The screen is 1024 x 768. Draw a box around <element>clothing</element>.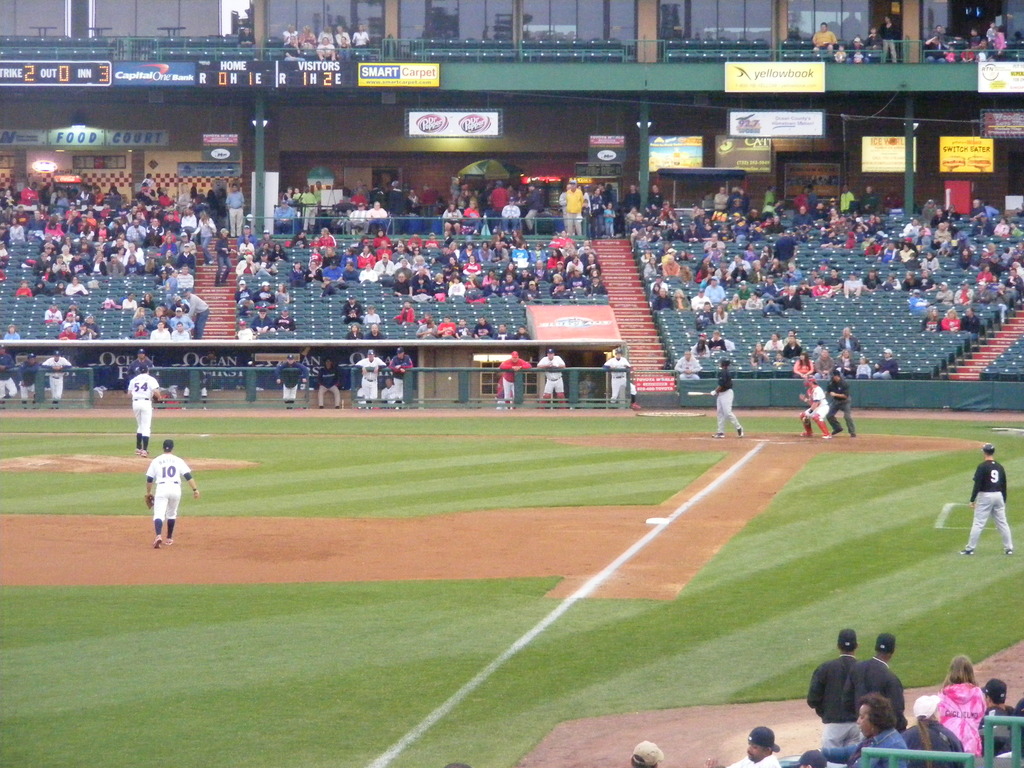
pyautogui.locateOnScreen(874, 359, 893, 371).
